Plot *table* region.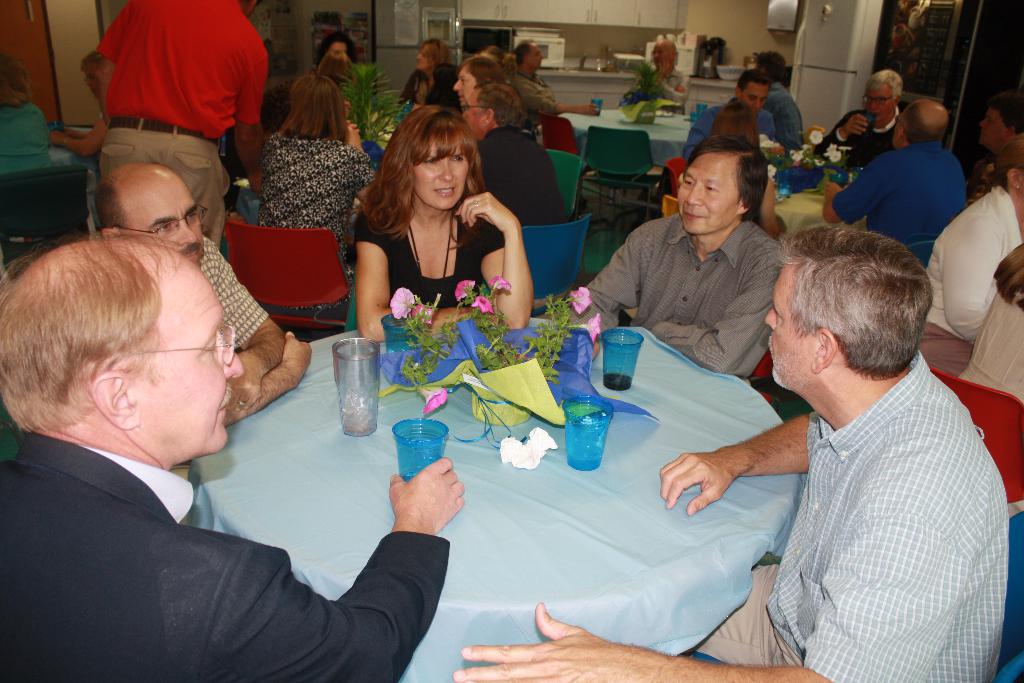
Plotted at [181, 316, 810, 682].
